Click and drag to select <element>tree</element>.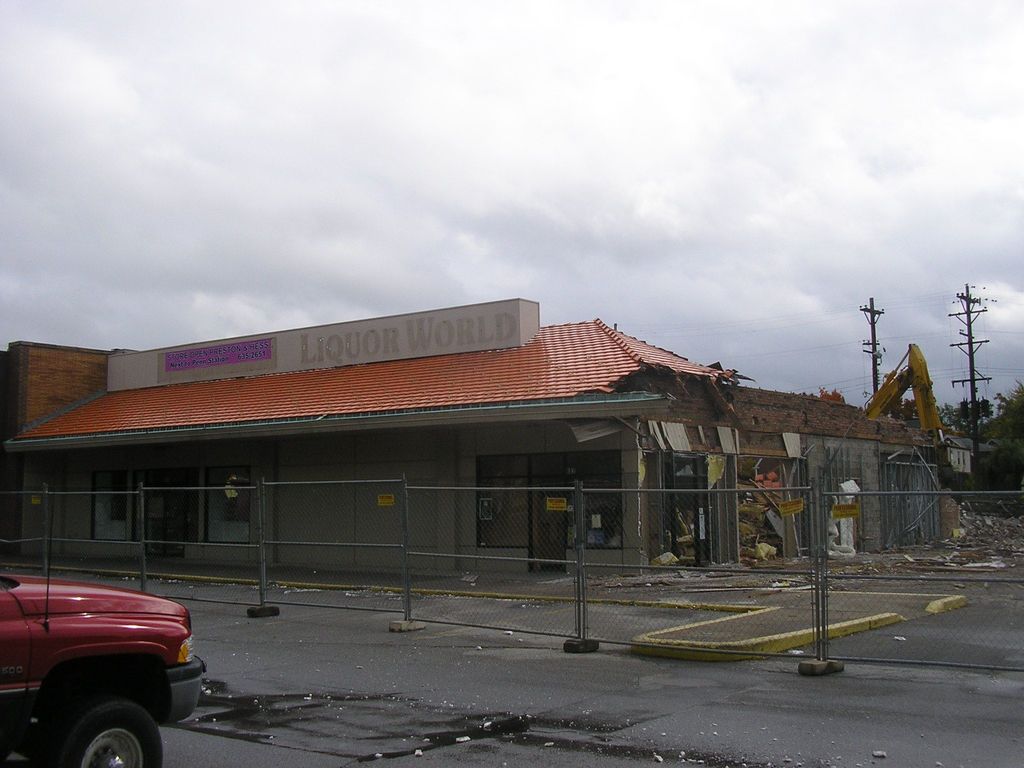
Selection: <box>887,385,1023,509</box>.
